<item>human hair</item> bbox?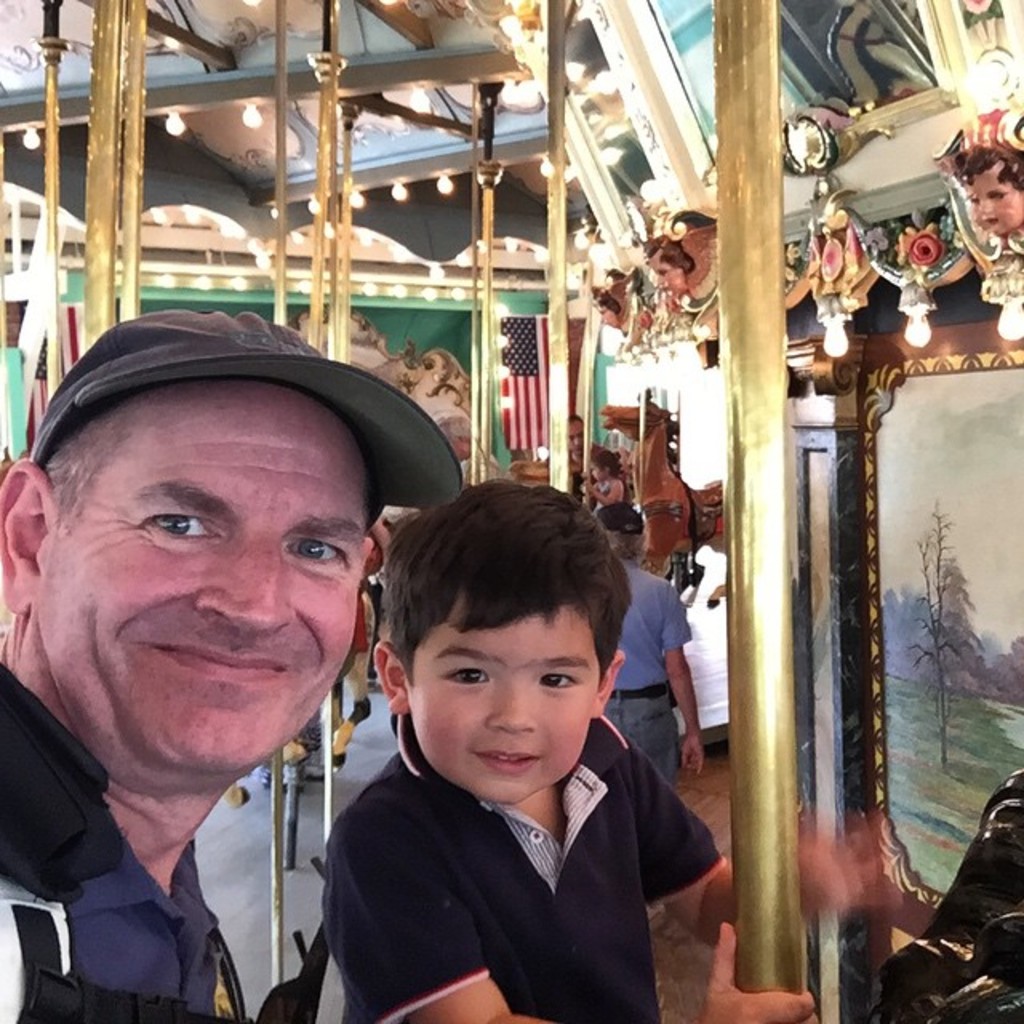
<box>955,146,1022,195</box>
